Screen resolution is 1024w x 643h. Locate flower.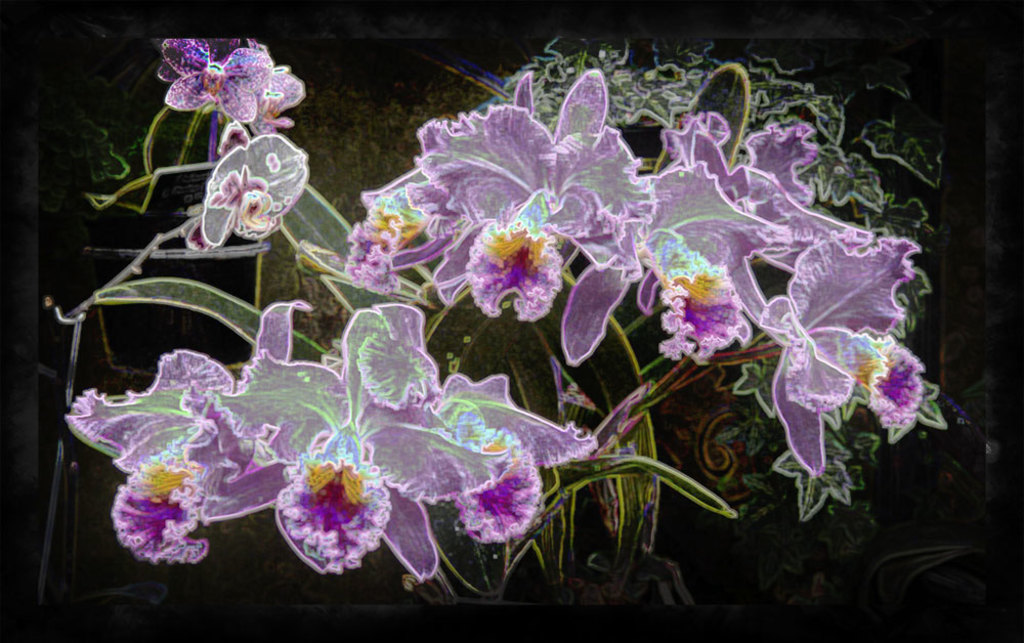
[x1=186, y1=129, x2=311, y2=258].
